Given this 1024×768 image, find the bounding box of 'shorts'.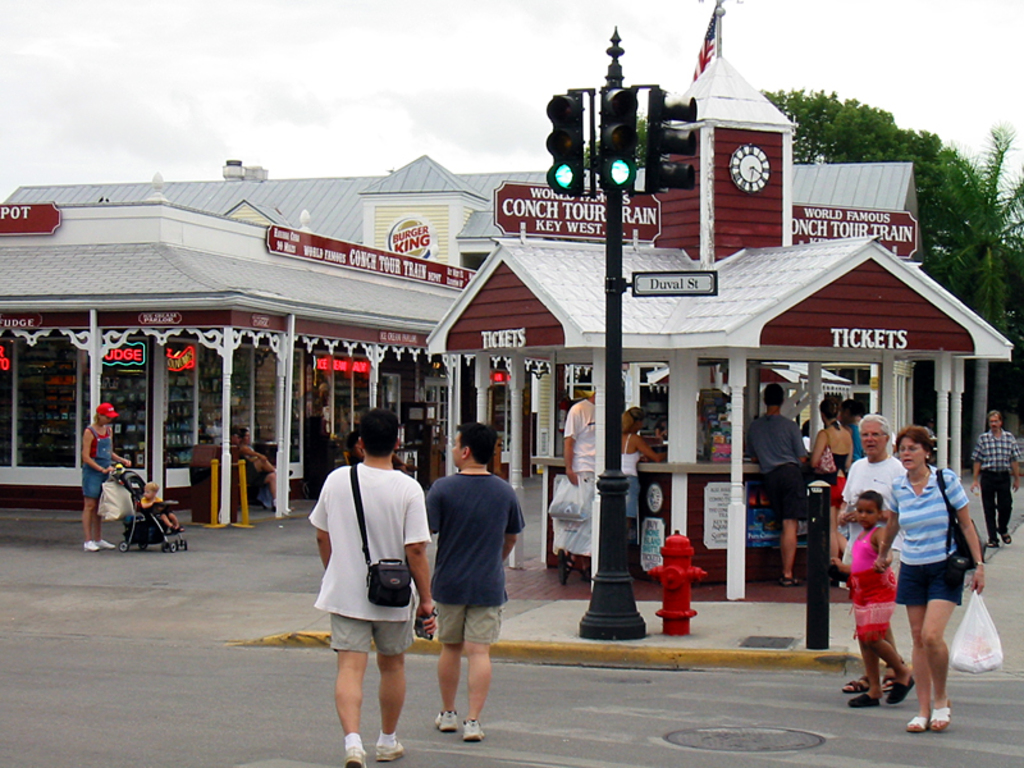
435 604 507 649.
